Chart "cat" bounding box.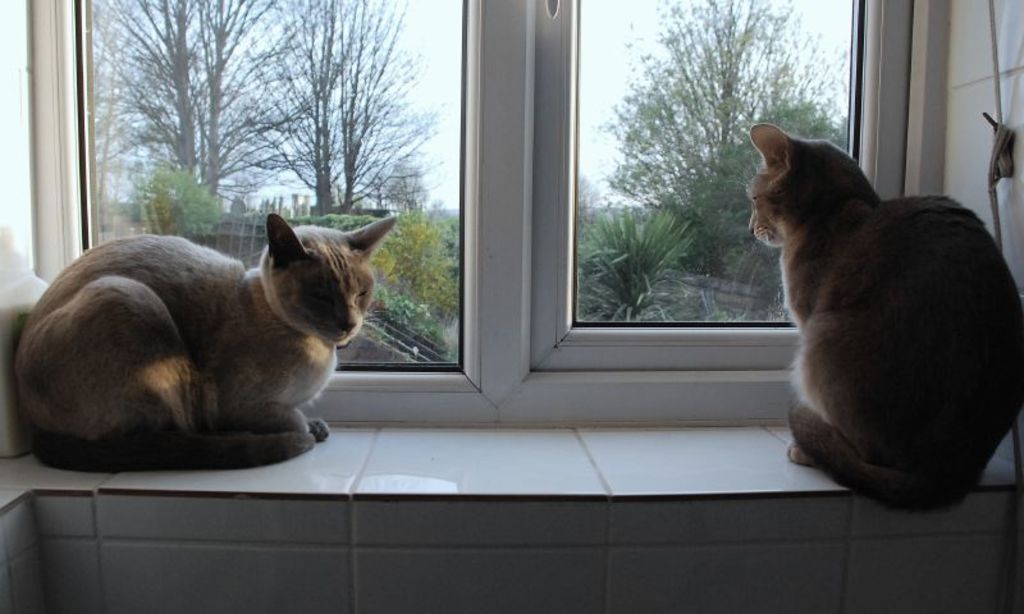
Charted: box(740, 127, 1023, 513).
